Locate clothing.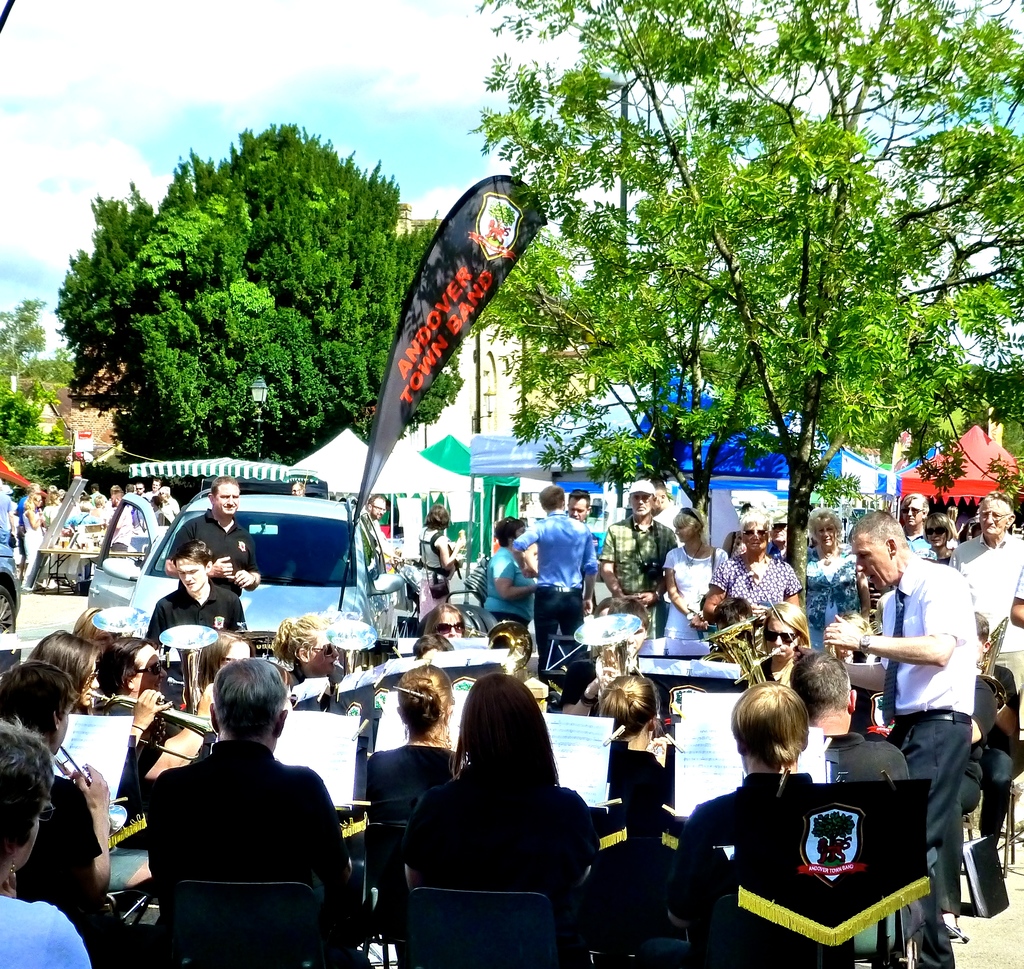
Bounding box: box(410, 768, 599, 968).
